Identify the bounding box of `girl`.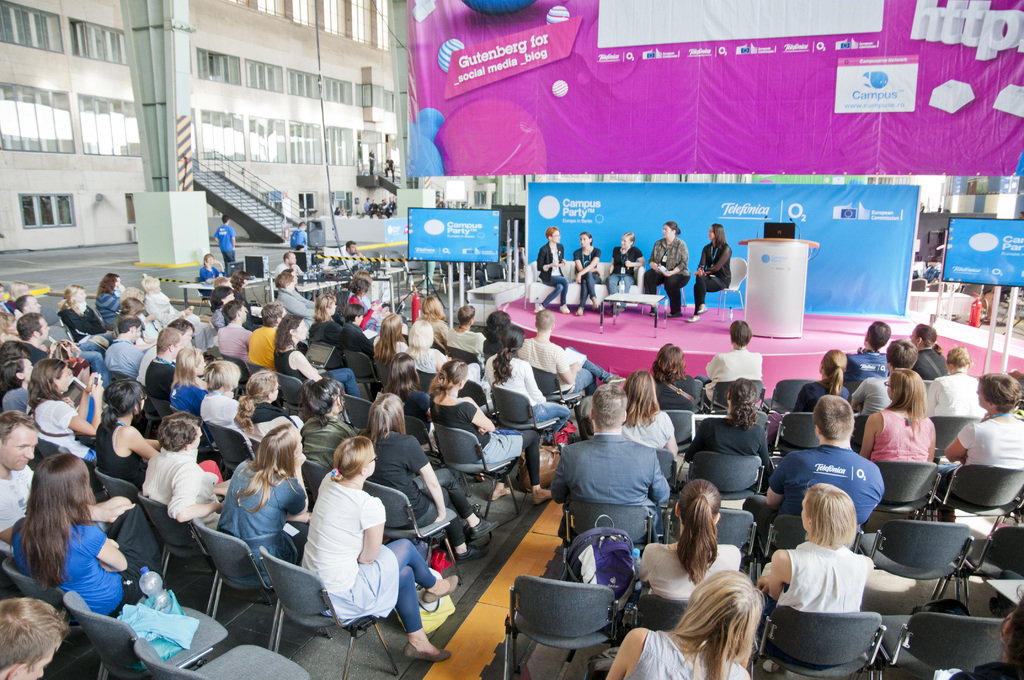
(637, 482, 740, 599).
